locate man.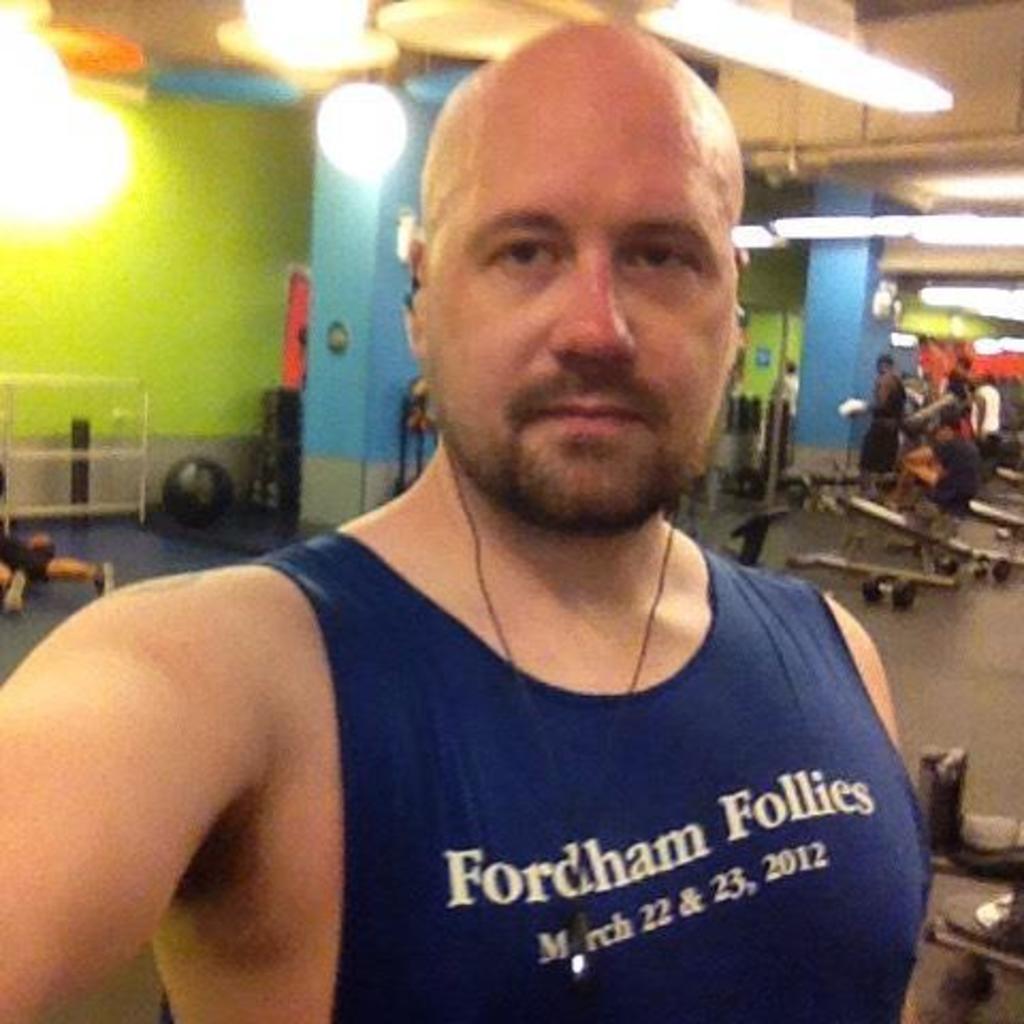
Bounding box: (883,410,981,525).
